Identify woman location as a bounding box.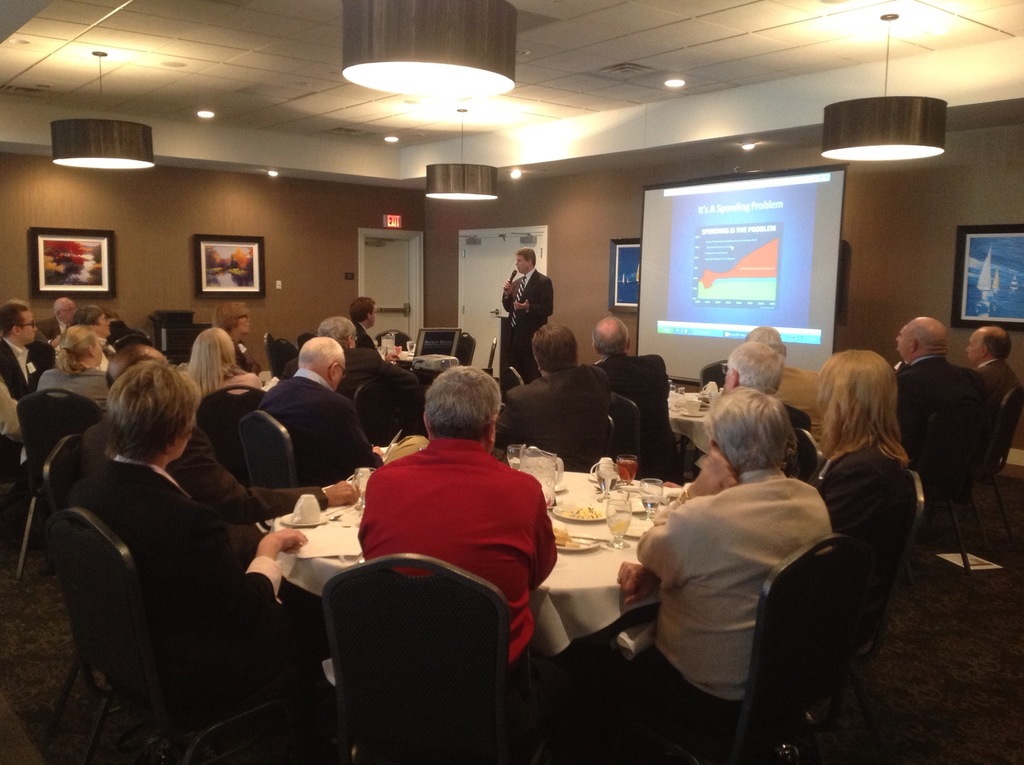
select_region(38, 322, 118, 411).
